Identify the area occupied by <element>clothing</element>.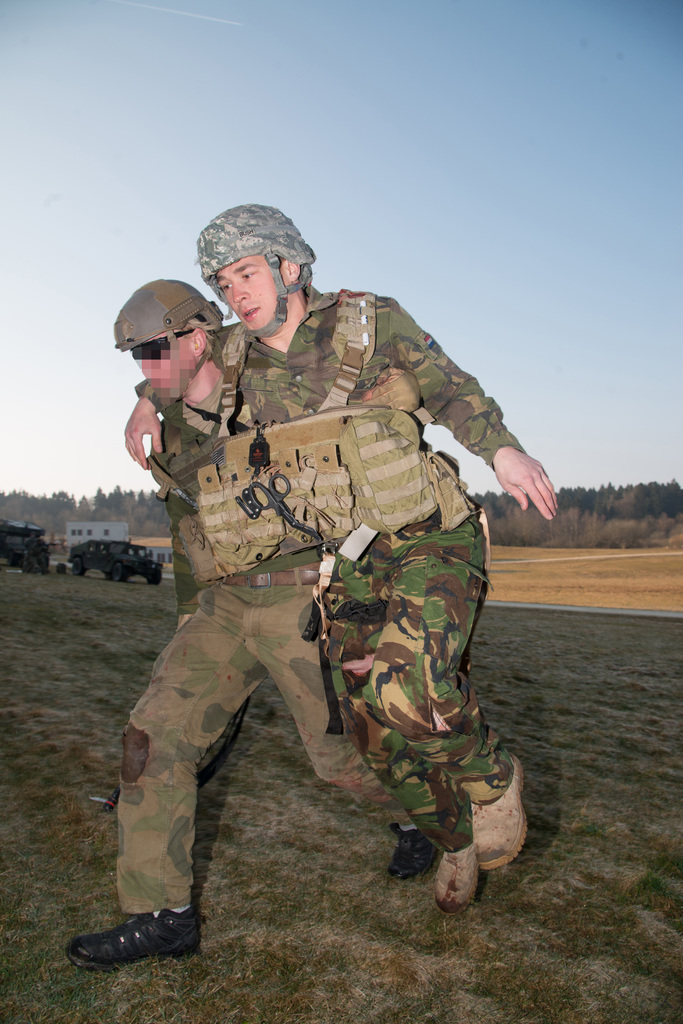
Area: rect(131, 282, 526, 854).
